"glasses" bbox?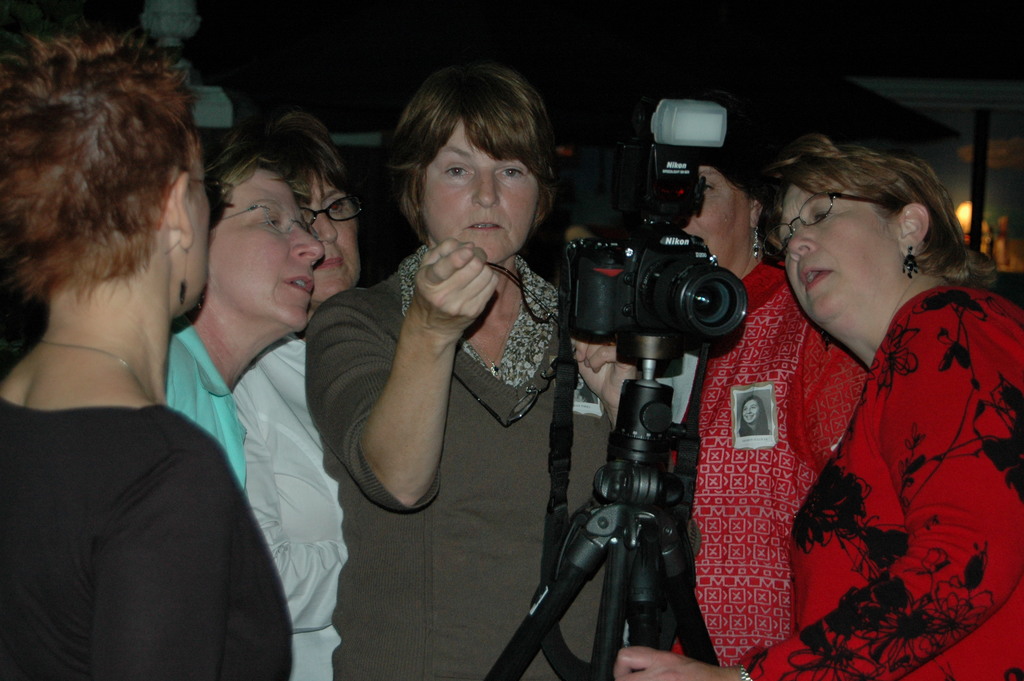
[left=157, top=177, right=220, bottom=227]
